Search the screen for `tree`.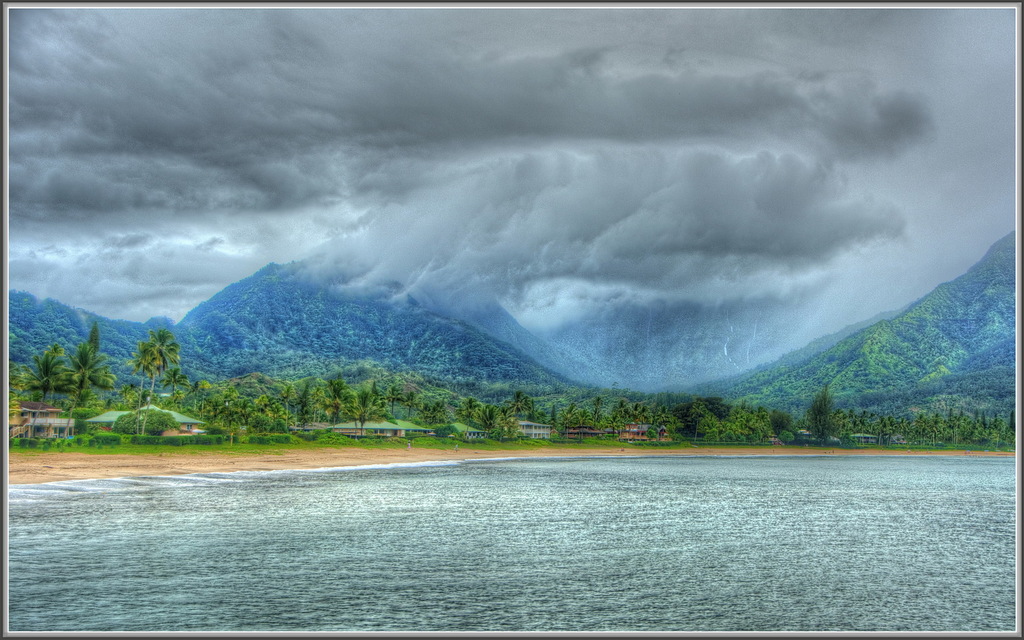
Found at l=853, t=409, r=1016, b=440.
